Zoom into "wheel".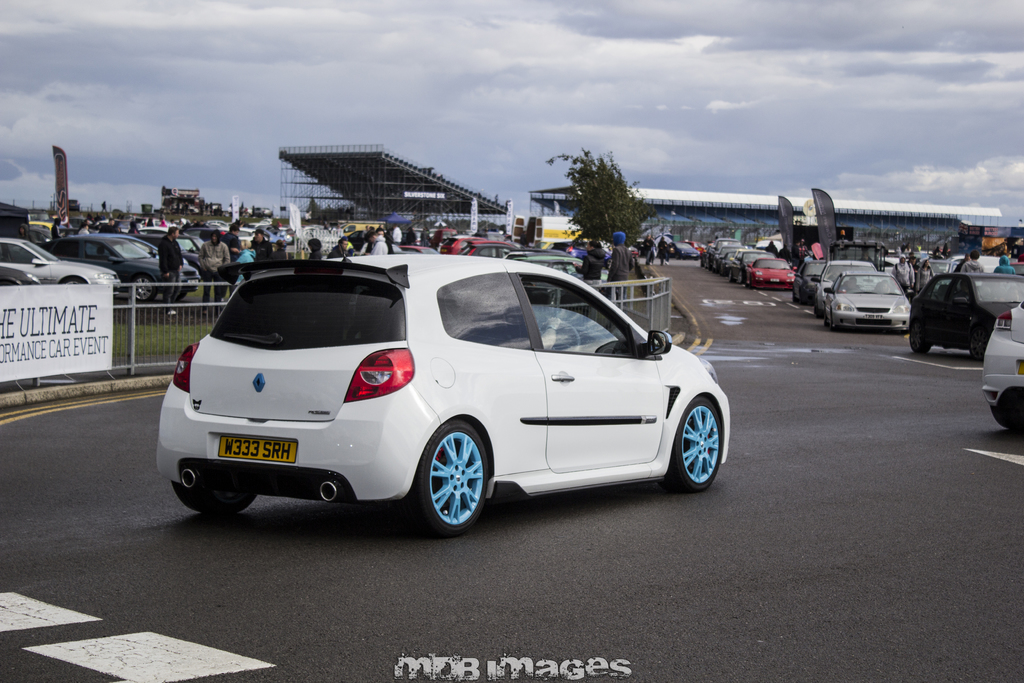
Zoom target: [left=662, top=394, right=718, bottom=489].
